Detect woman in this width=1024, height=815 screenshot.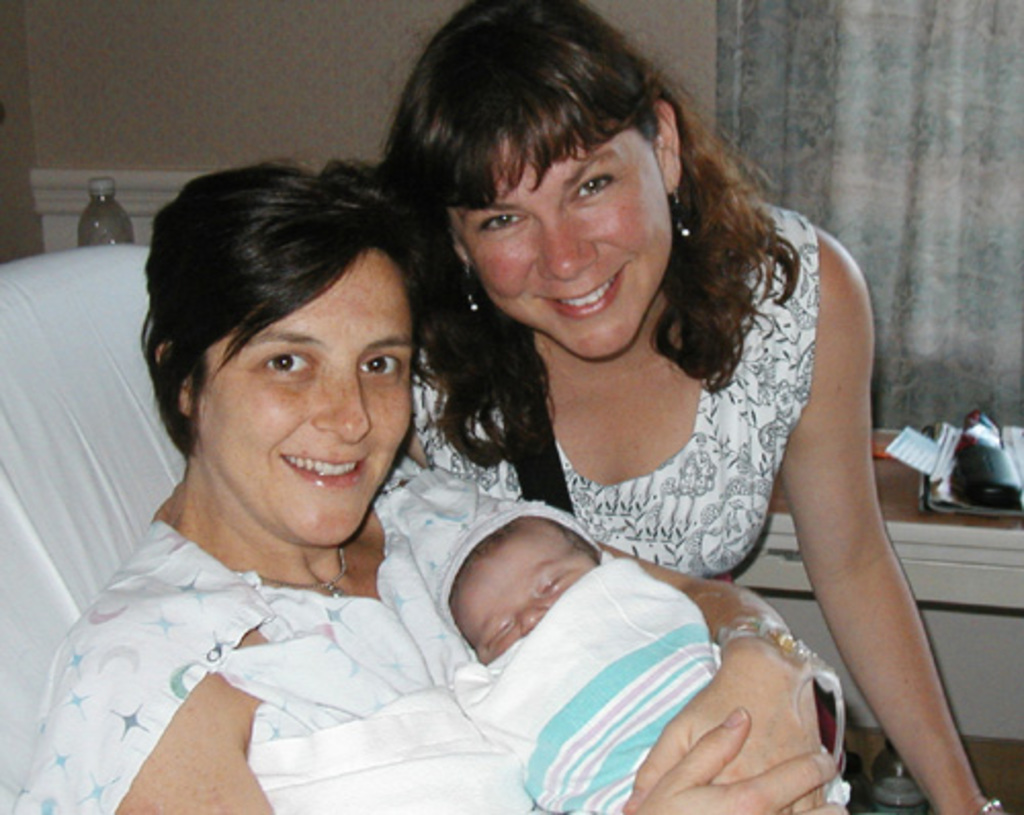
Detection: x1=375, y1=0, x2=1006, y2=813.
